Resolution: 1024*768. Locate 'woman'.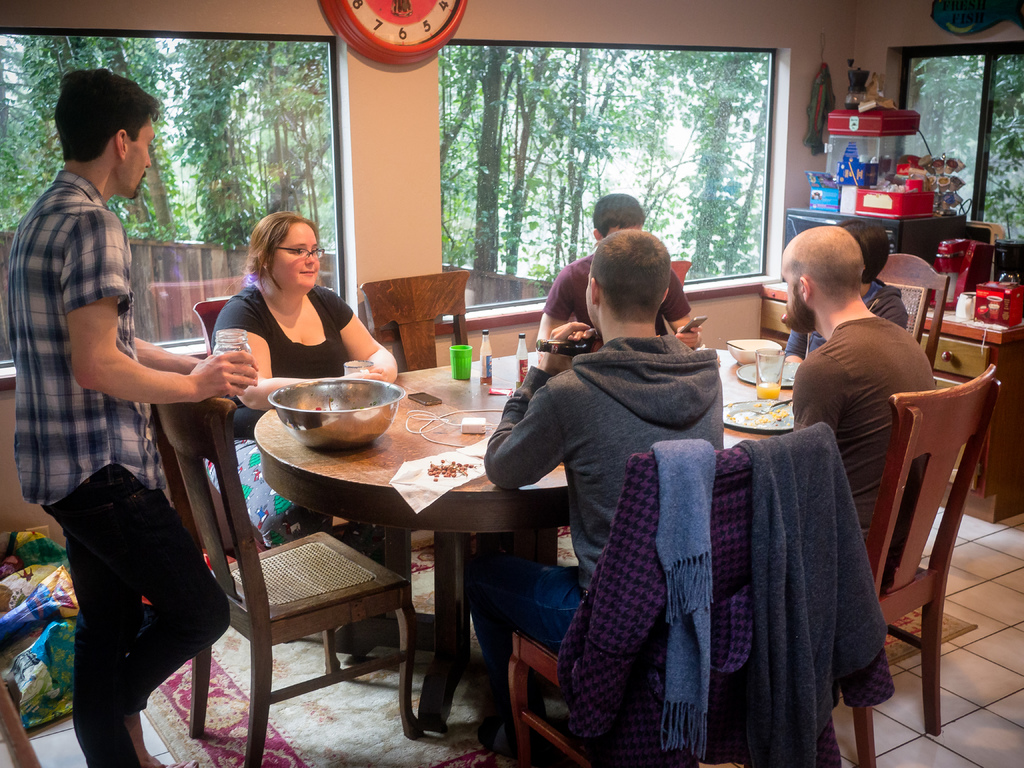
bbox=[784, 209, 908, 360].
